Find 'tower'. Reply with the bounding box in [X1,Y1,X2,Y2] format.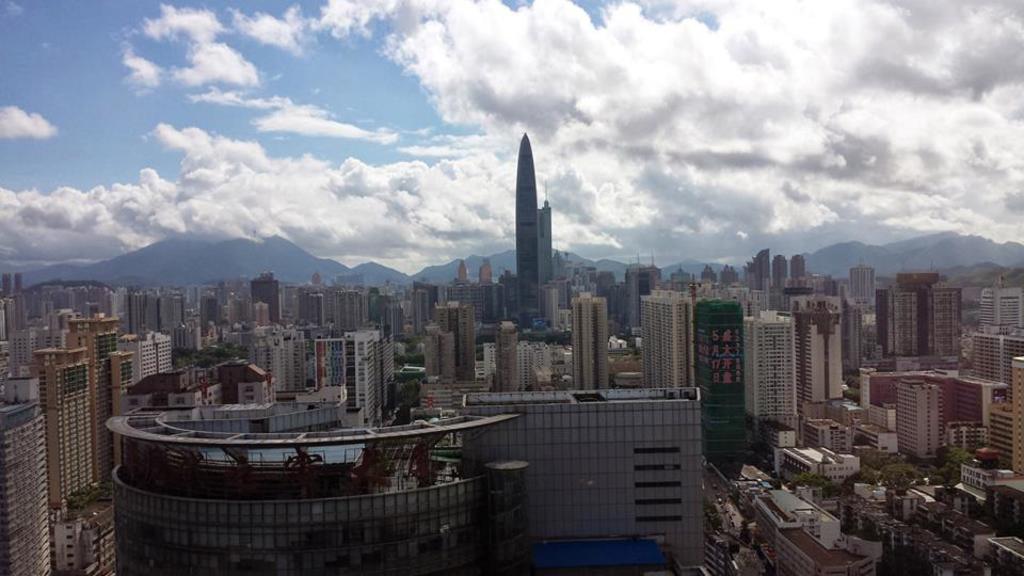
[0,409,53,575].
